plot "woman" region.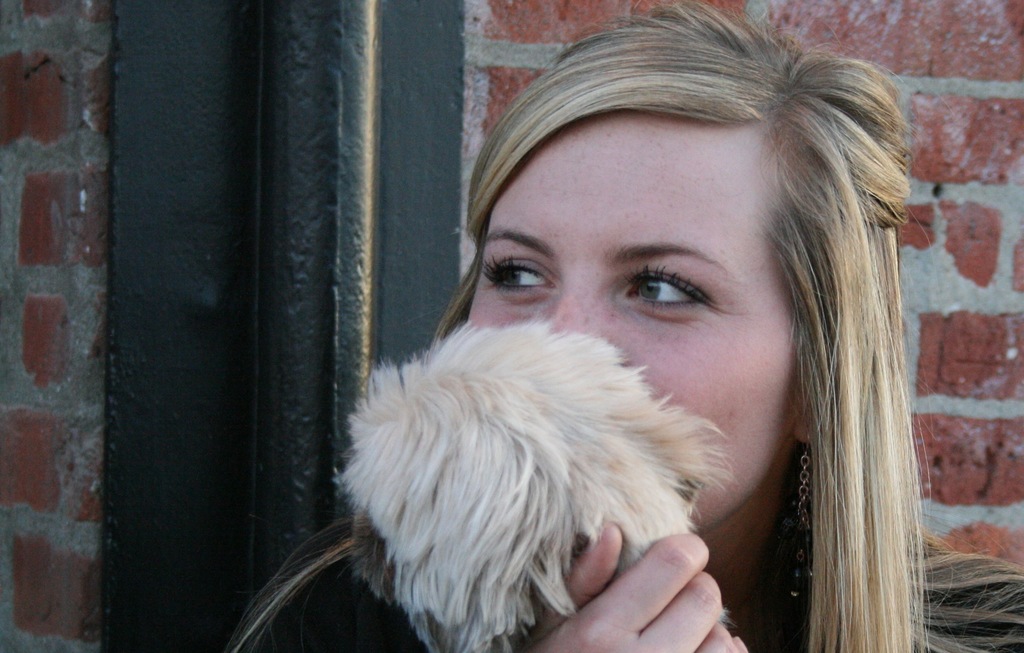
Plotted at crop(313, 23, 975, 627).
